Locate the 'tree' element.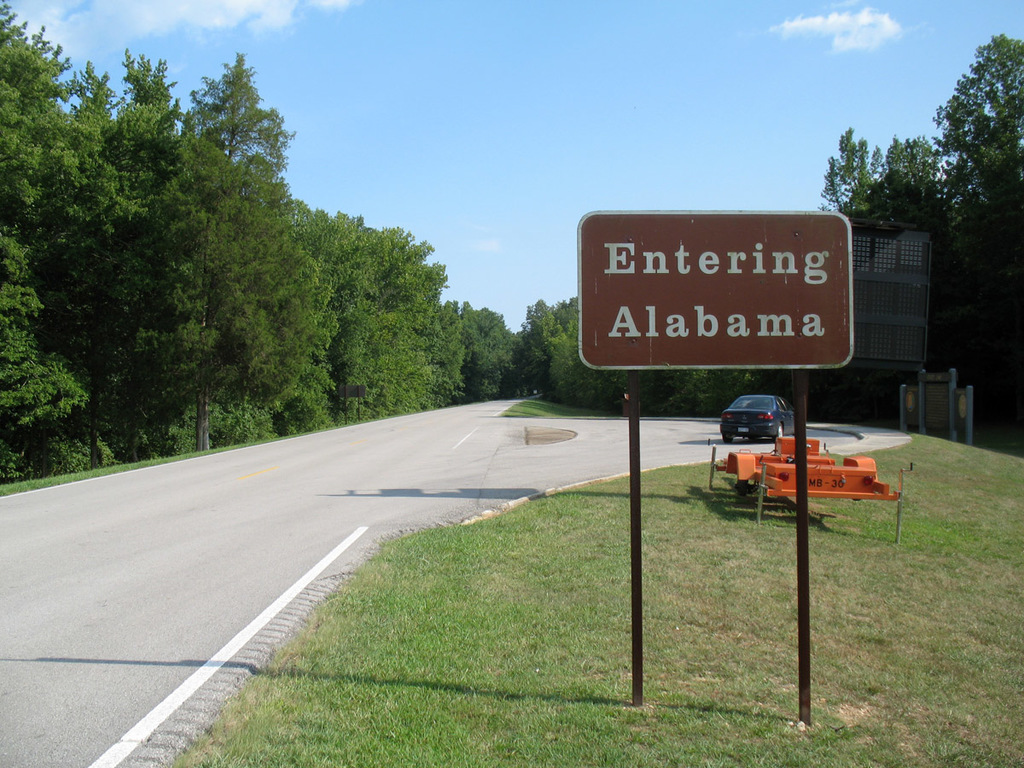
Element bbox: Rect(426, 298, 474, 416).
